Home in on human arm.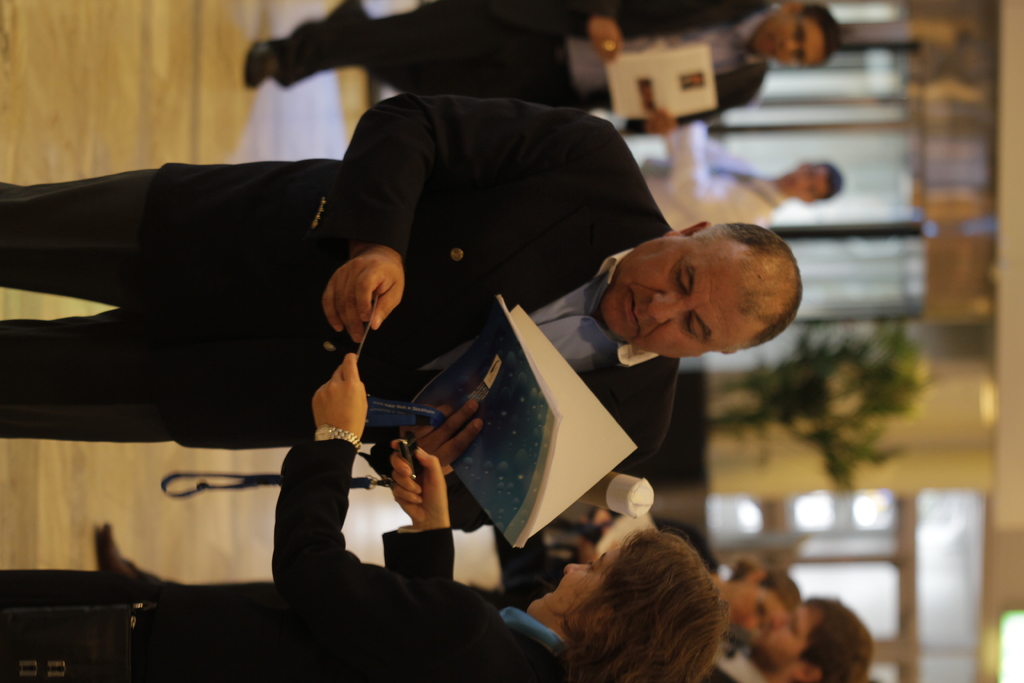
Homed in at 258, 354, 376, 630.
